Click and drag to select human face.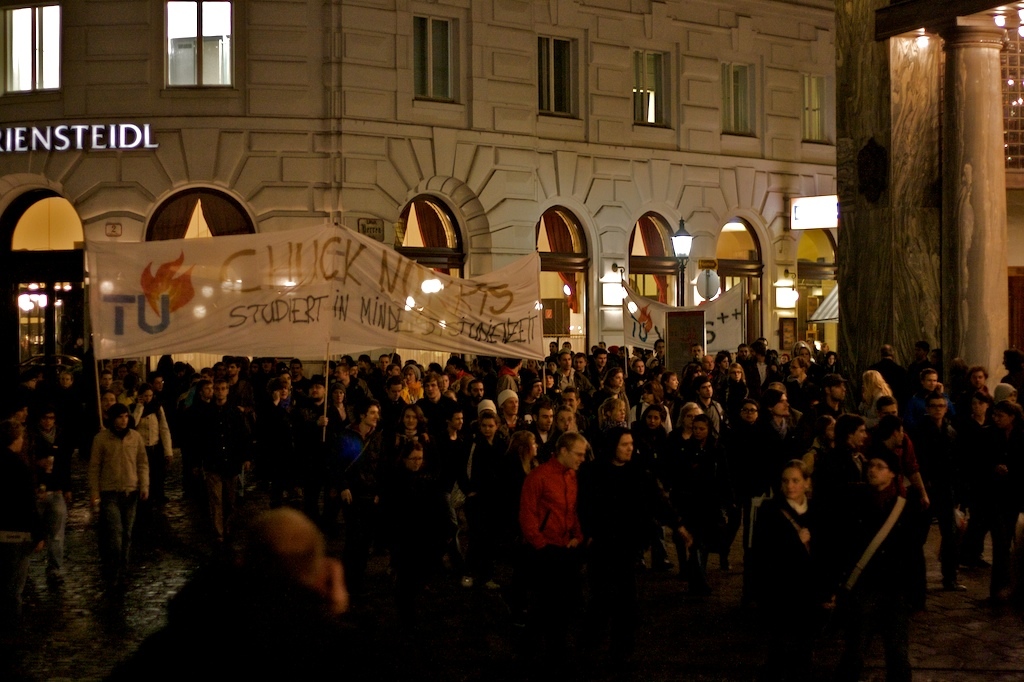
Selection: (366,410,381,426).
